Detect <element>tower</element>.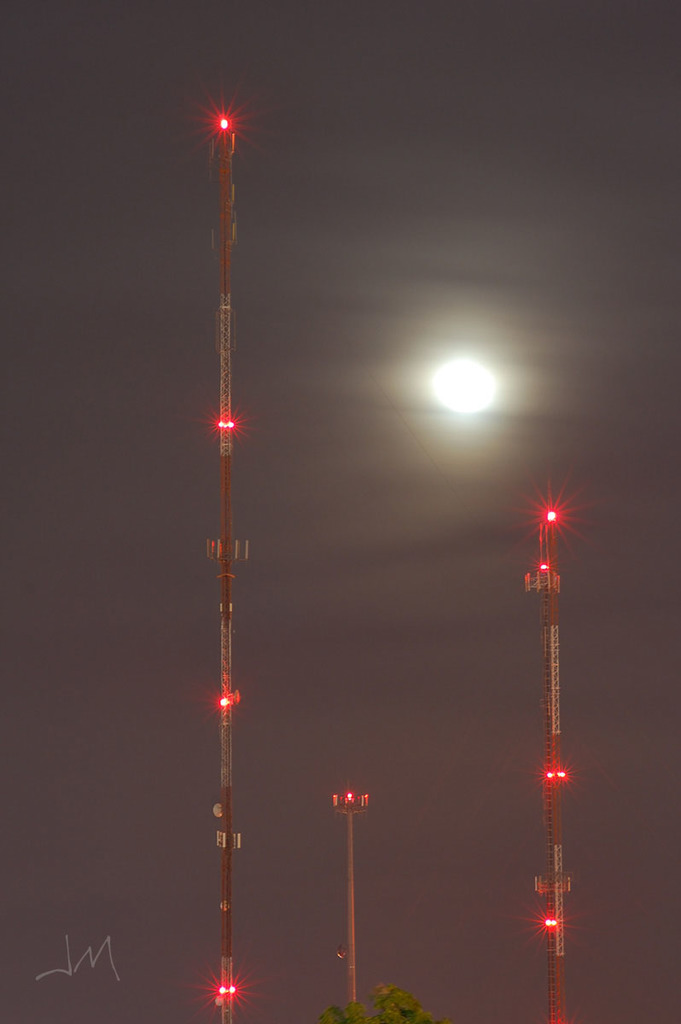
Detected at crop(535, 482, 573, 1023).
